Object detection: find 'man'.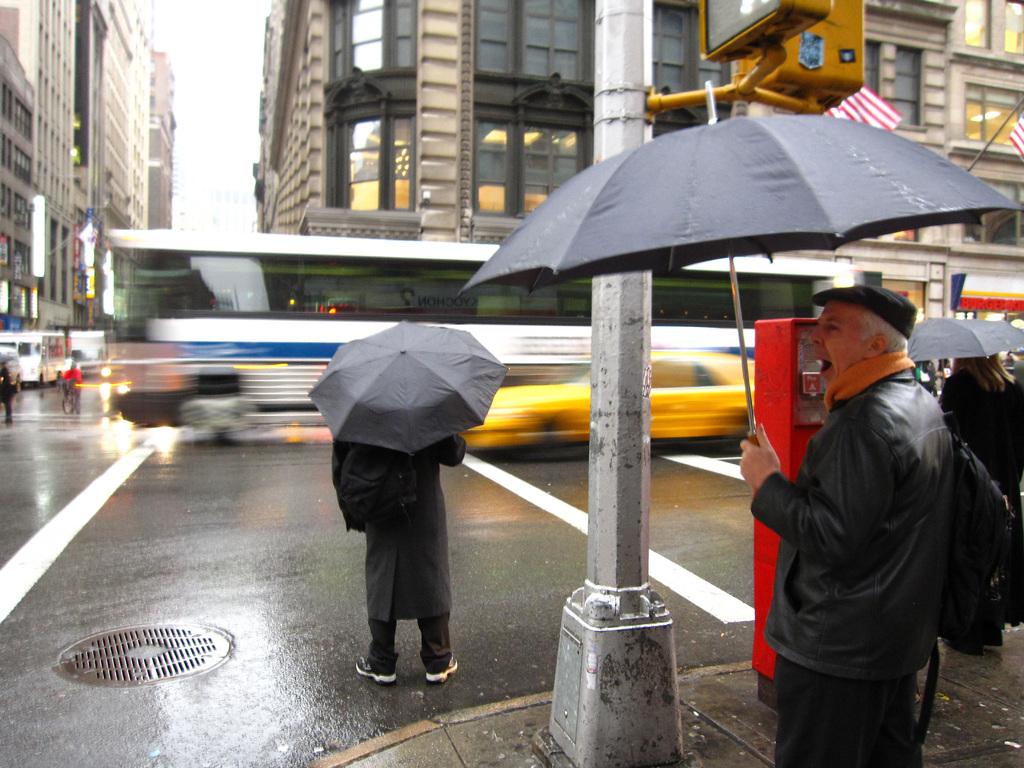
Rect(329, 321, 484, 694).
